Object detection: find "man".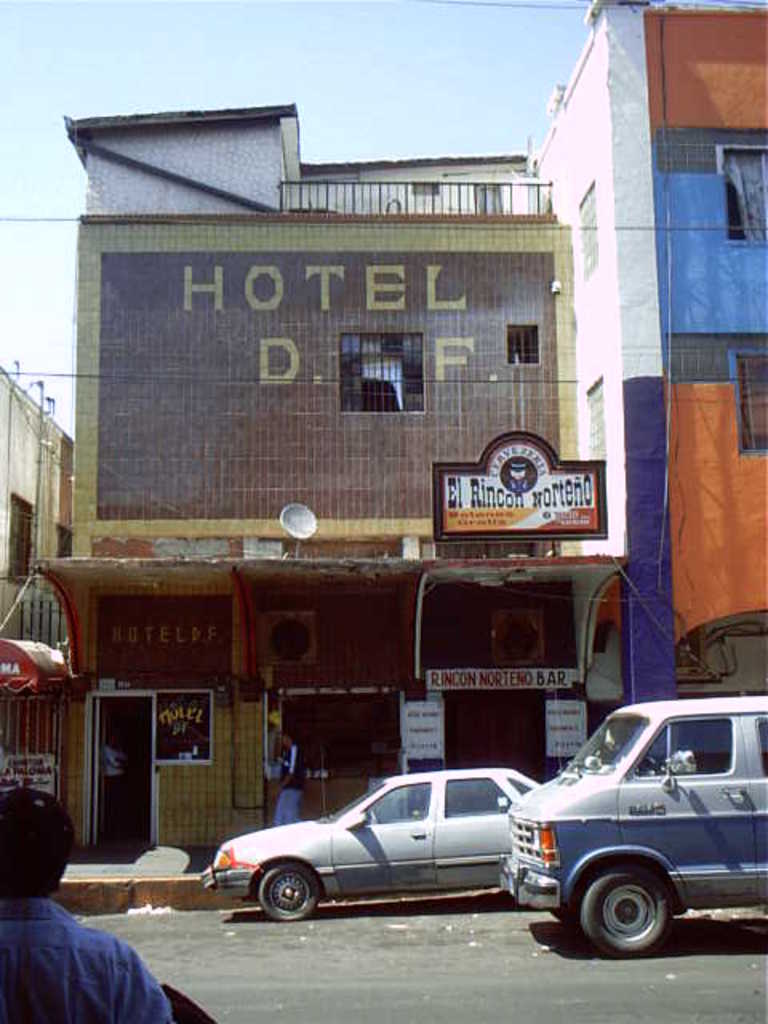
[x1=267, y1=733, x2=310, y2=829].
